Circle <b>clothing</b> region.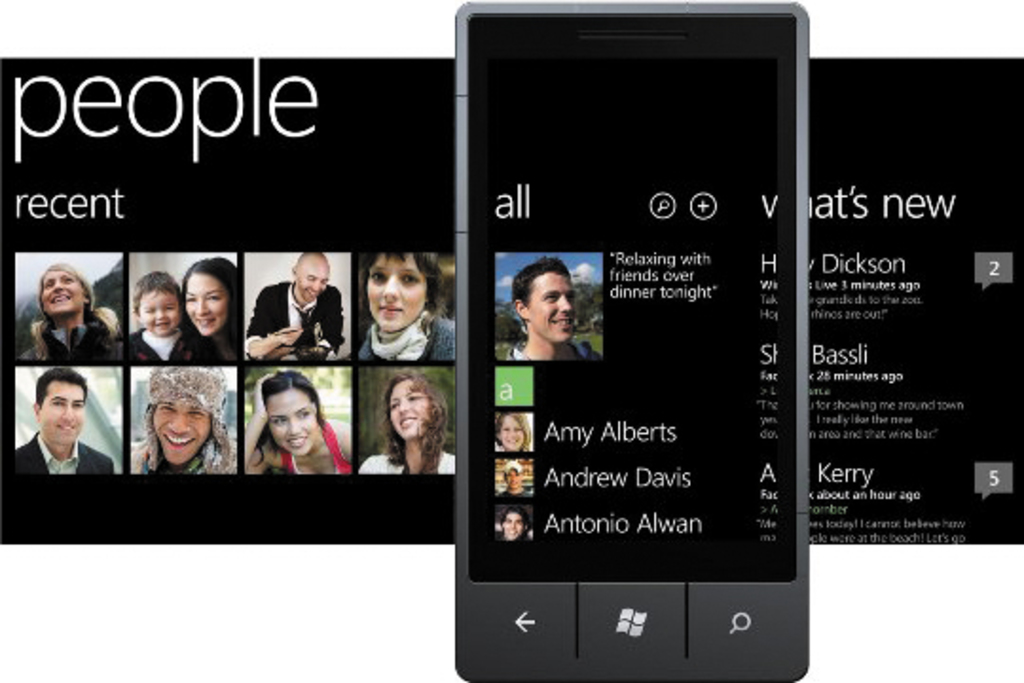
Region: l=360, t=309, r=455, b=364.
